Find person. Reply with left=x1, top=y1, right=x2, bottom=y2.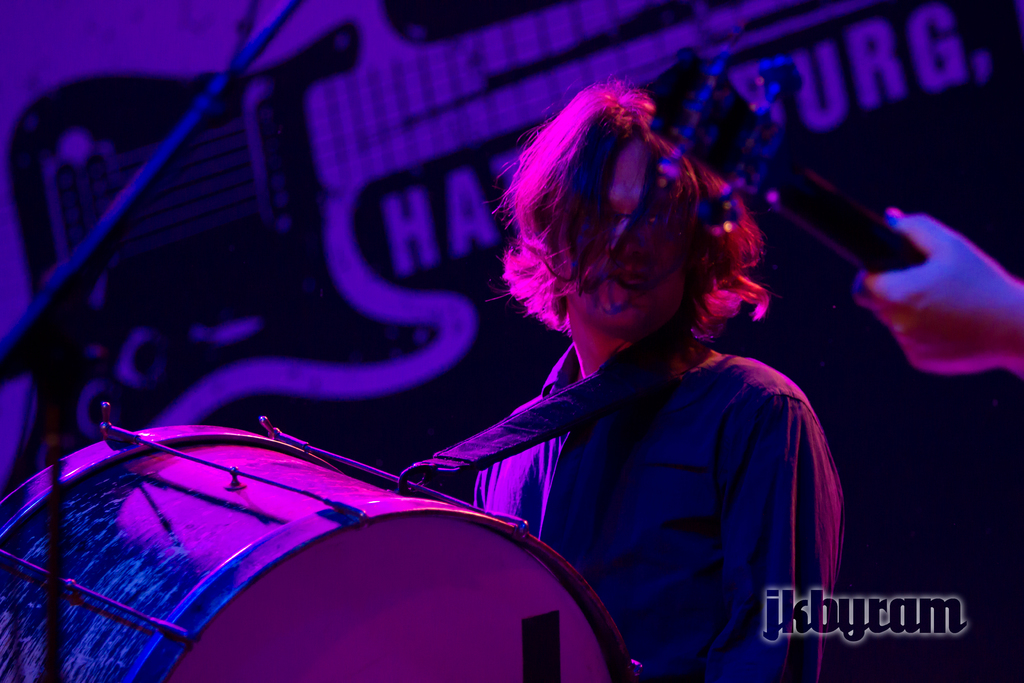
left=421, top=88, right=860, bottom=673.
